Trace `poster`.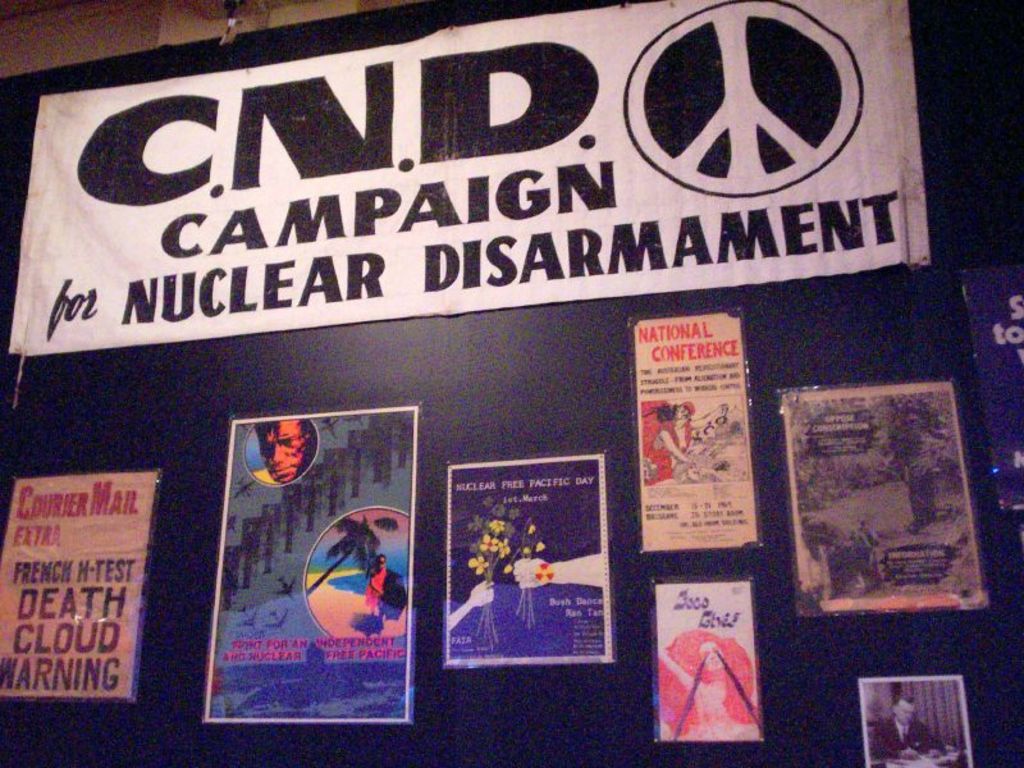
Traced to (0,460,166,698).
